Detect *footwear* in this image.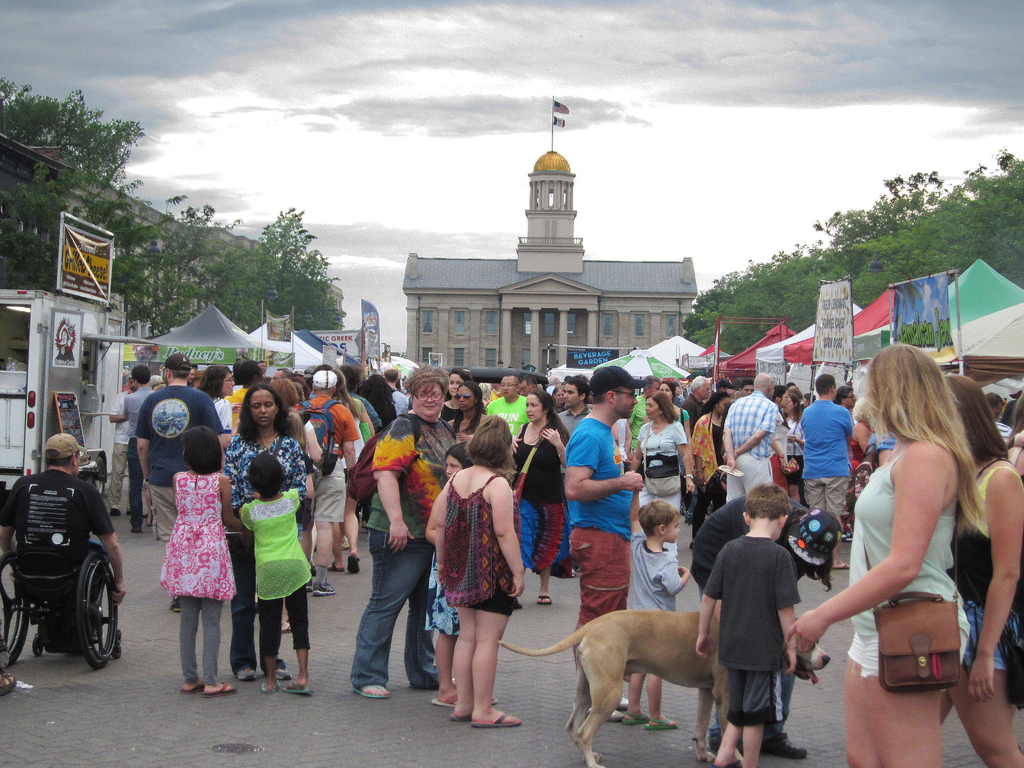
Detection: region(594, 707, 618, 720).
